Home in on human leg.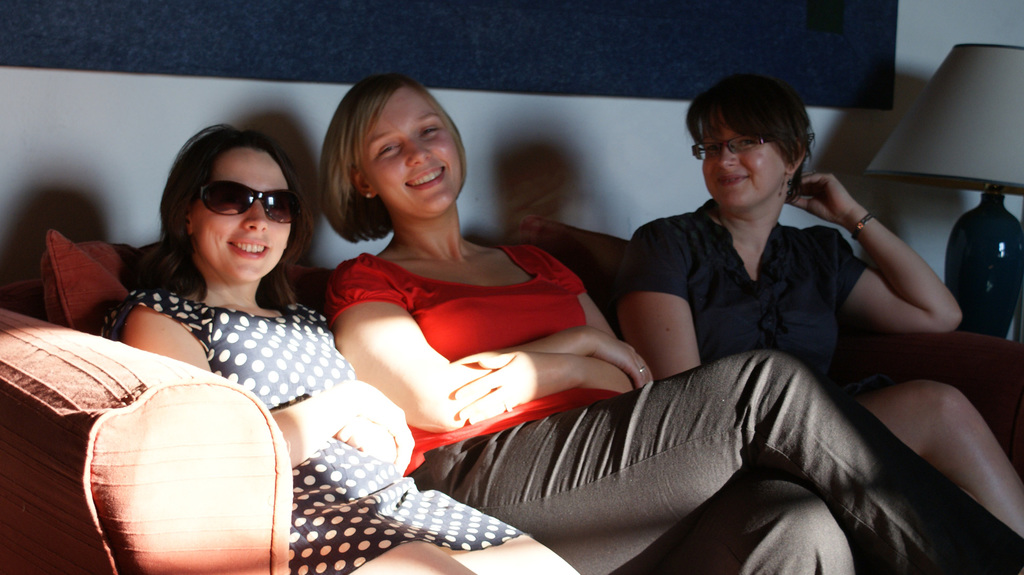
Homed in at bbox=(424, 342, 1023, 574).
